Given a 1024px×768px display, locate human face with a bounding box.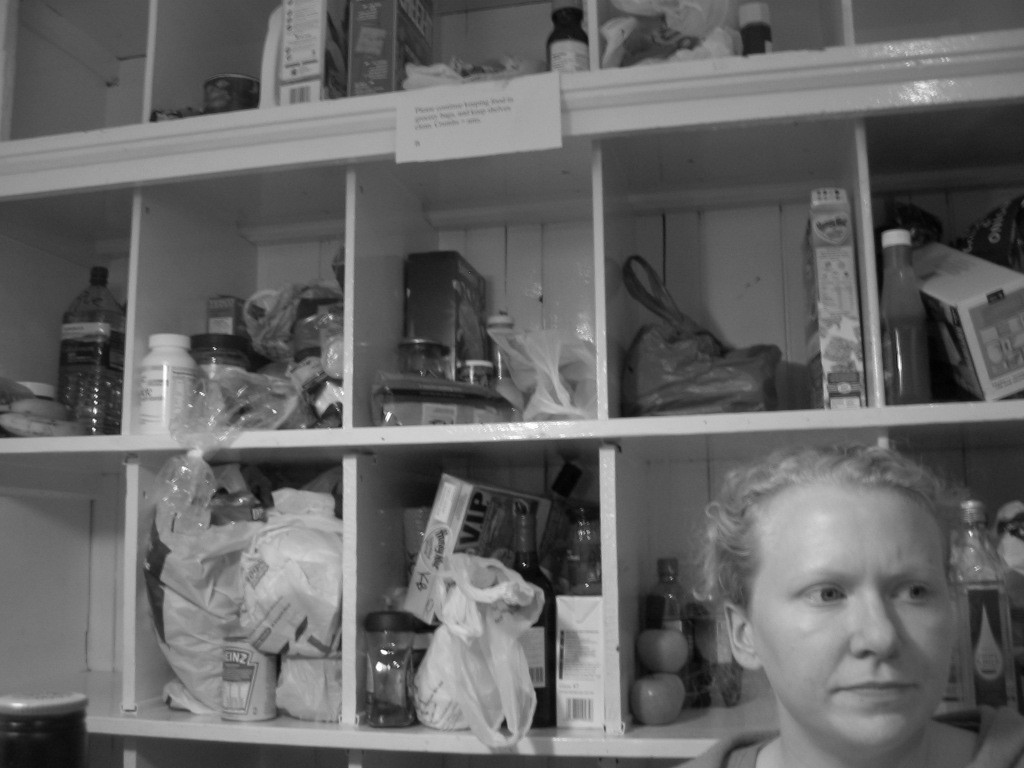
Located: box=[747, 486, 955, 746].
